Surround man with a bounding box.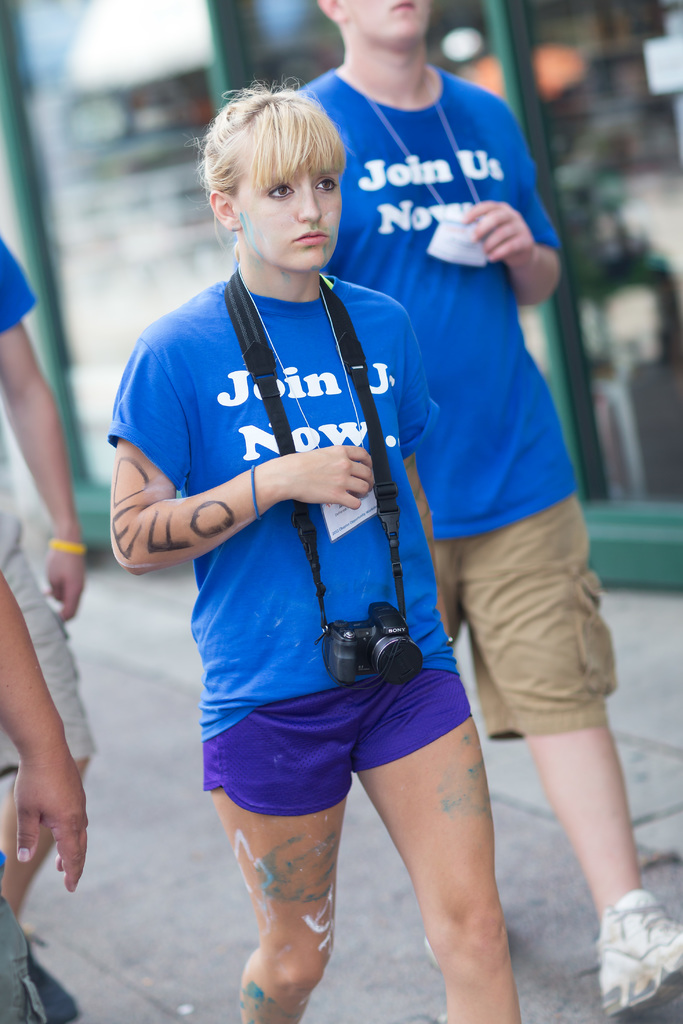
bbox=(232, 0, 682, 1023).
